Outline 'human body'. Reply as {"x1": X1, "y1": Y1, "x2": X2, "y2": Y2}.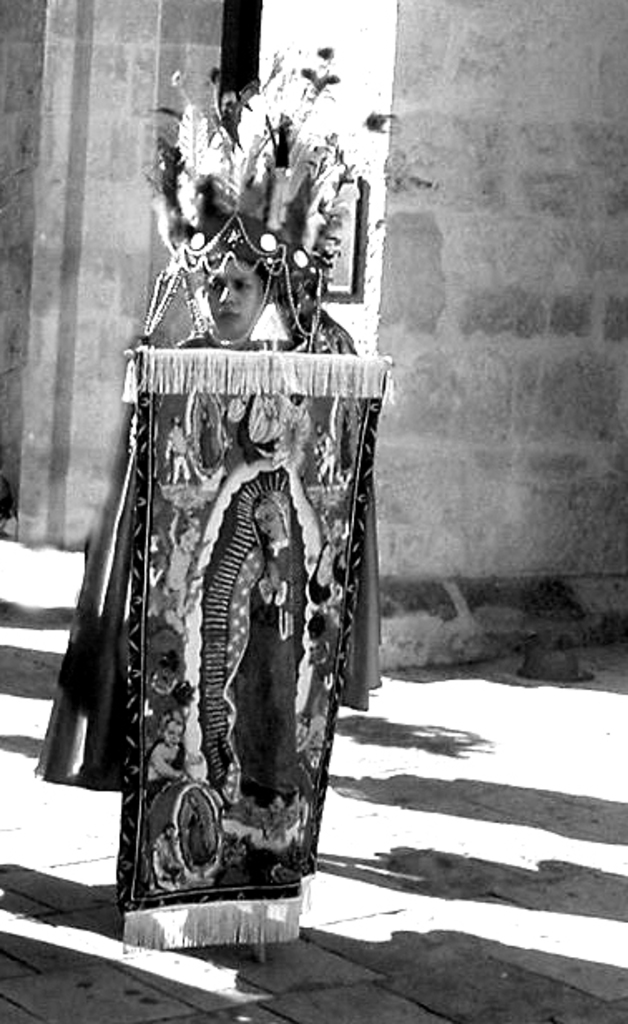
{"x1": 213, "y1": 540, "x2": 314, "y2": 853}.
